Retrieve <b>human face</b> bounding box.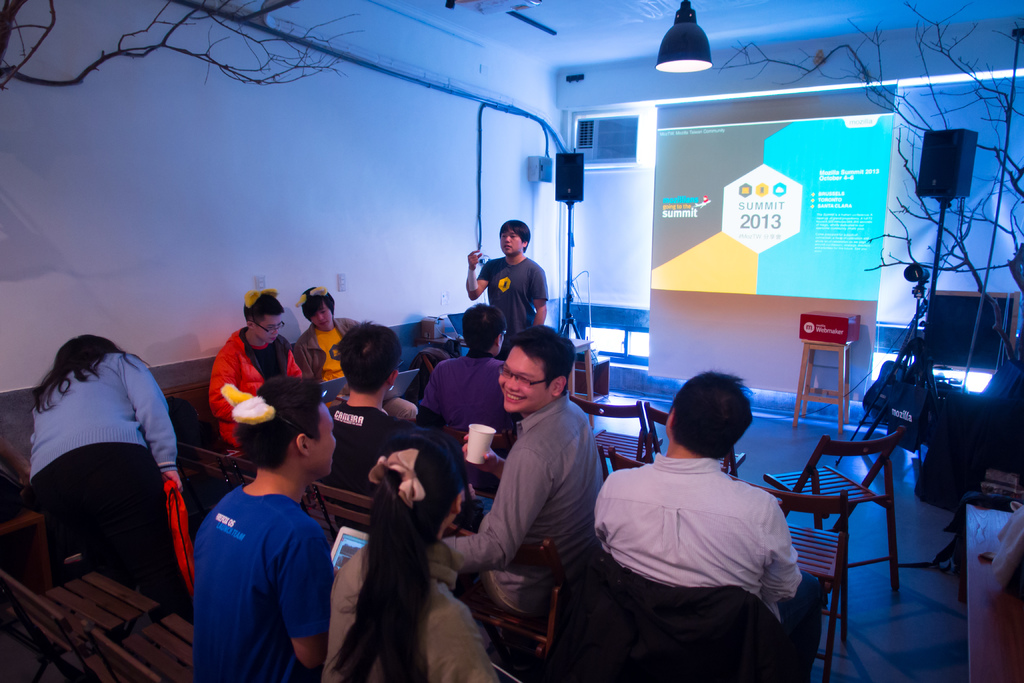
Bounding box: select_region(257, 316, 276, 341).
